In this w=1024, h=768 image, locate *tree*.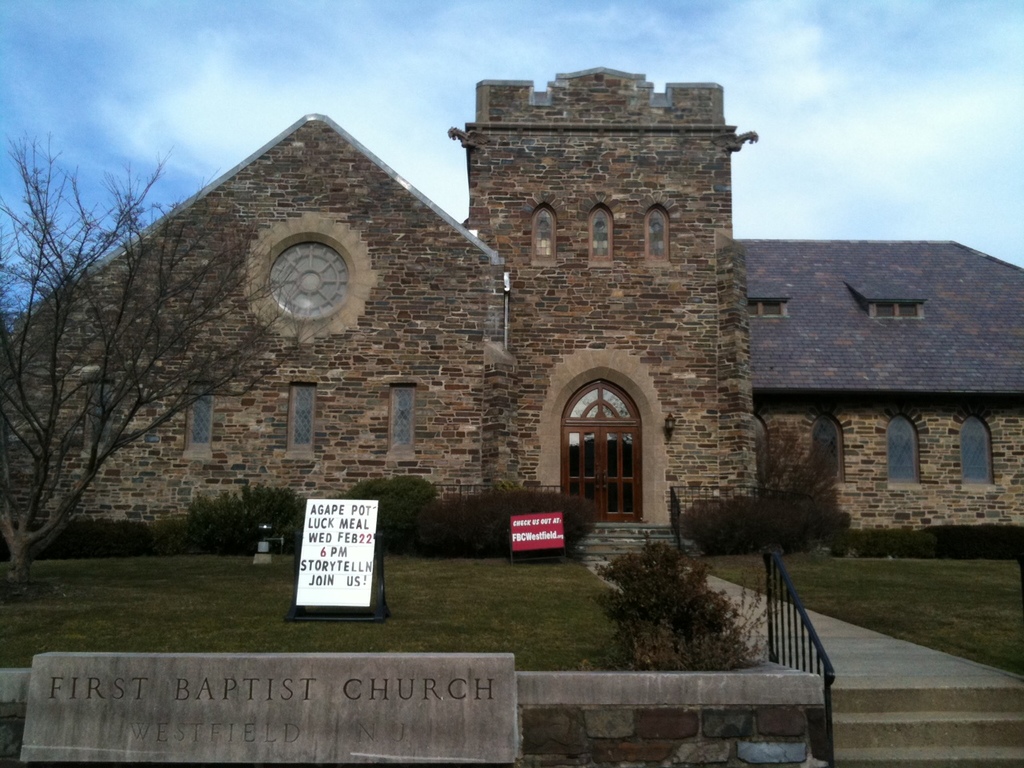
Bounding box: bbox=[30, 118, 320, 575].
